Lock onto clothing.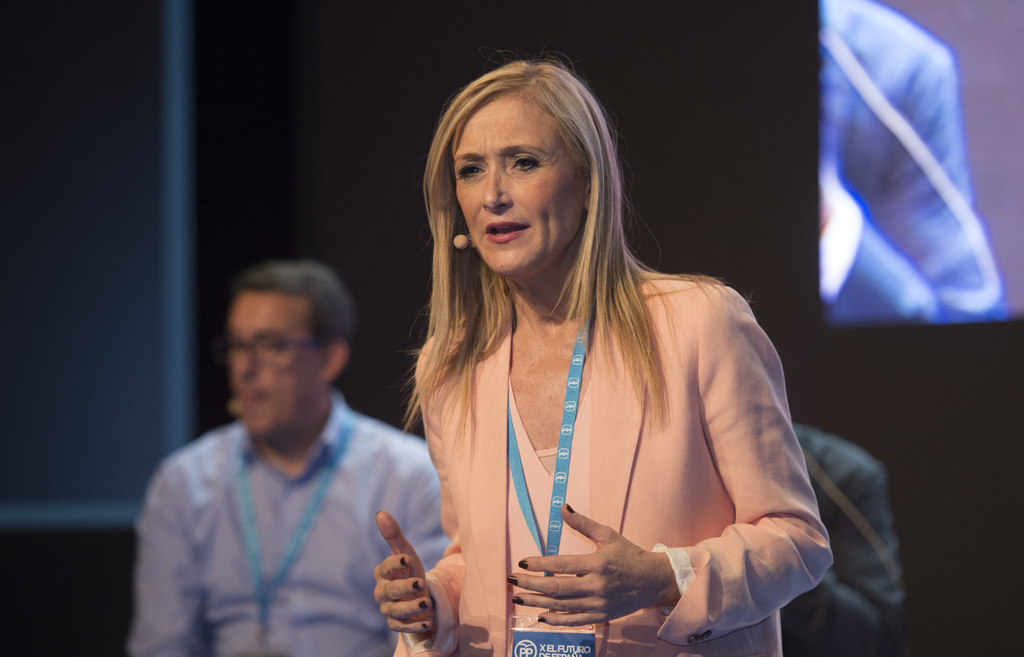
Locked: {"x1": 821, "y1": 0, "x2": 1009, "y2": 321}.
